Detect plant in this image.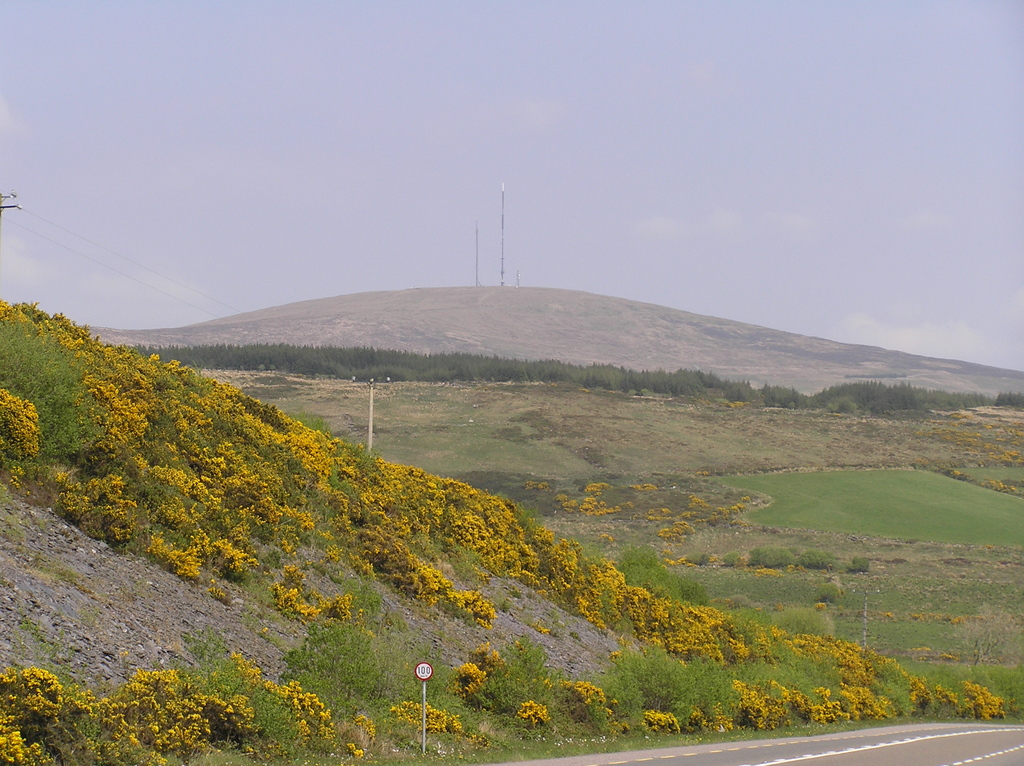
Detection: BBox(494, 638, 548, 710).
